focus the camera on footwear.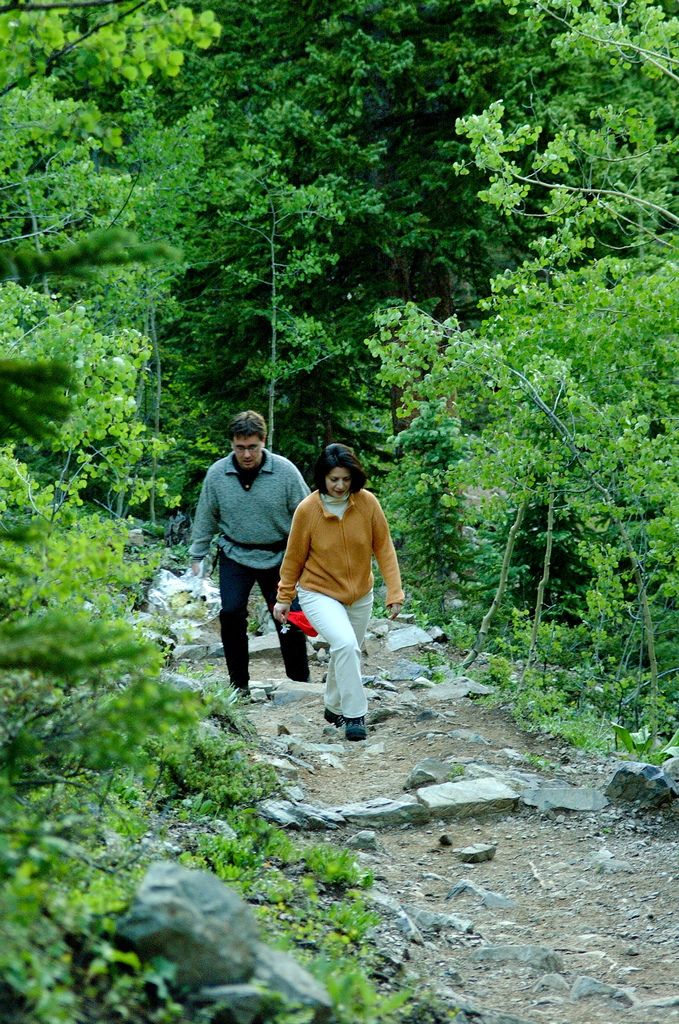
Focus region: (left=319, top=708, right=348, bottom=727).
